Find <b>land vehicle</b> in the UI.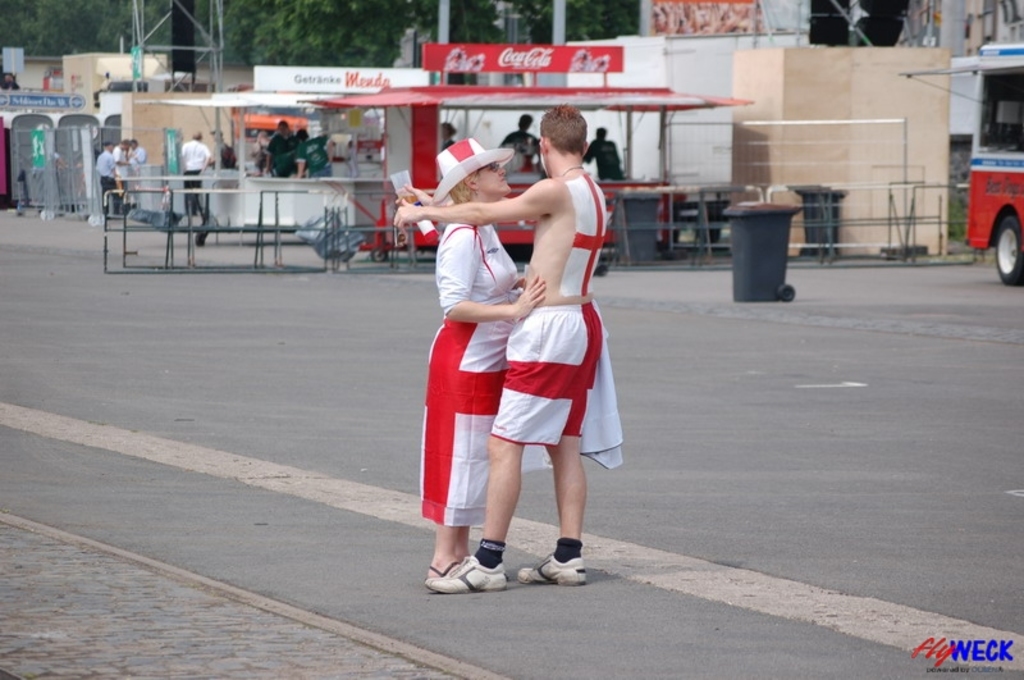
UI element at 952:45:1023:282.
